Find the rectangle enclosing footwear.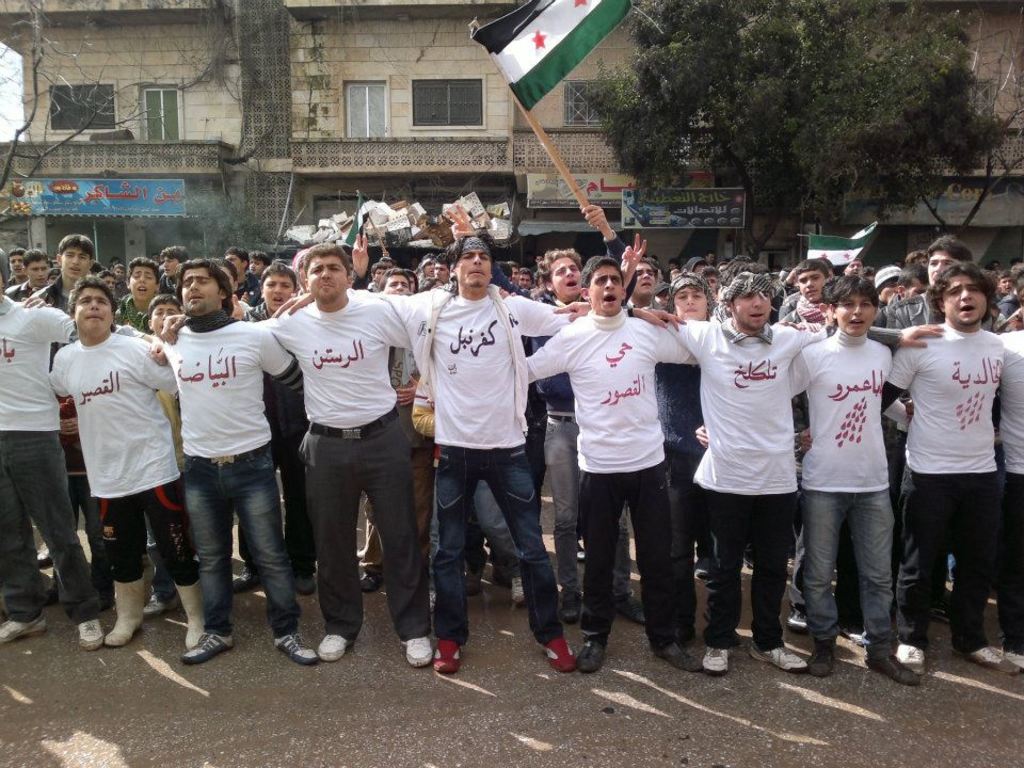
select_region(580, 637, 607, 674).
